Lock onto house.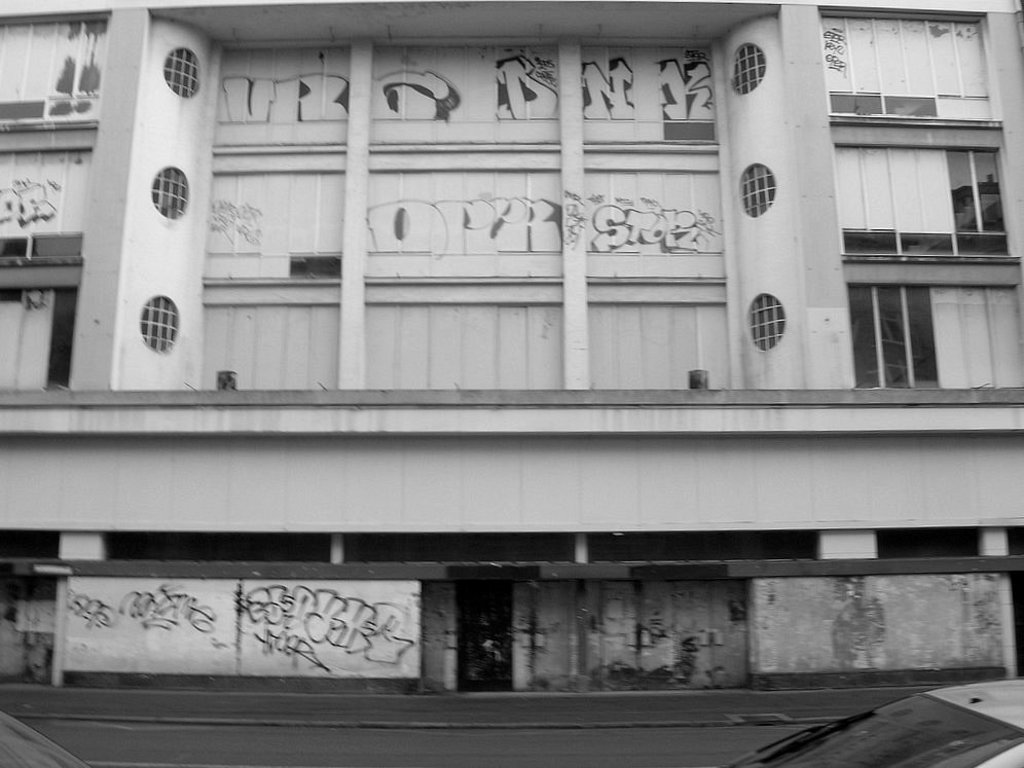
Locked: [2, 4, 1023, 694].
